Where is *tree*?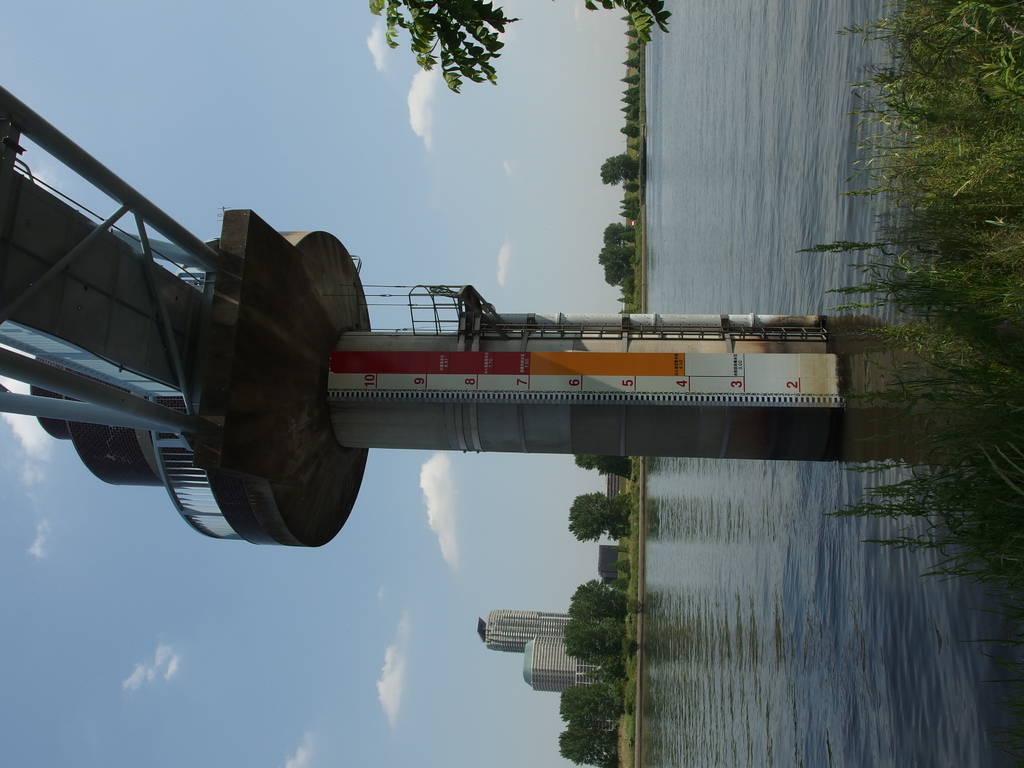
bbox=[596, 193, 641, 303].
